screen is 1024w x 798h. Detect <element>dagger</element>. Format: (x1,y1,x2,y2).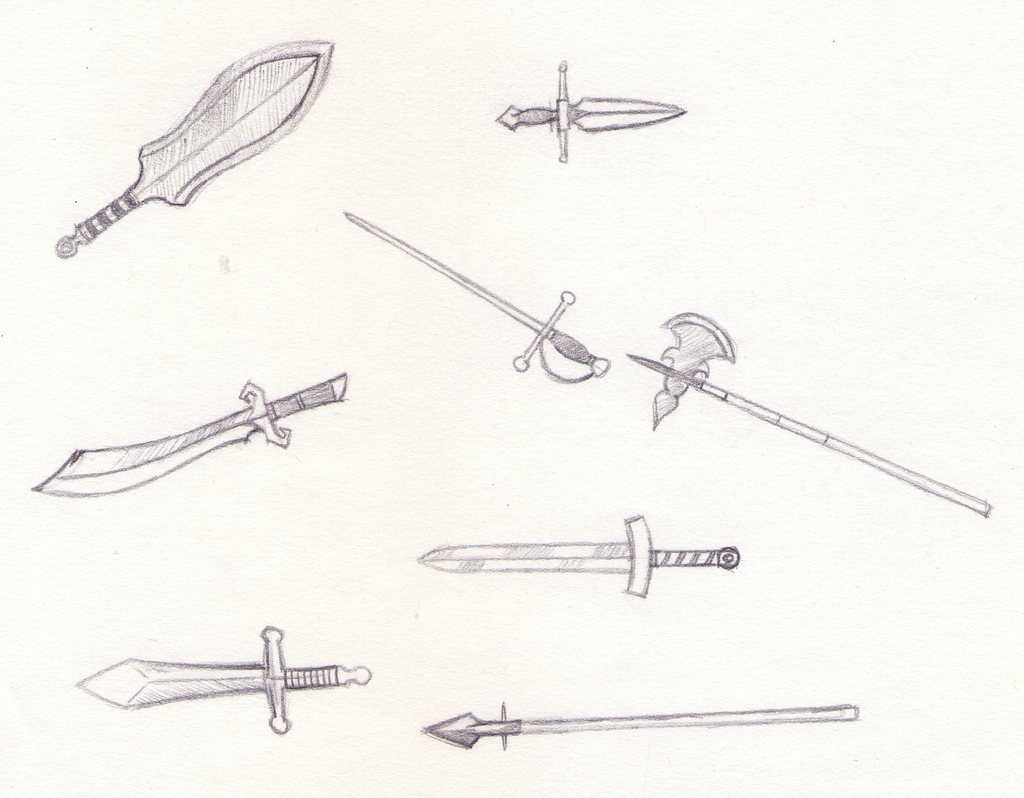
(498,57,692,161).
